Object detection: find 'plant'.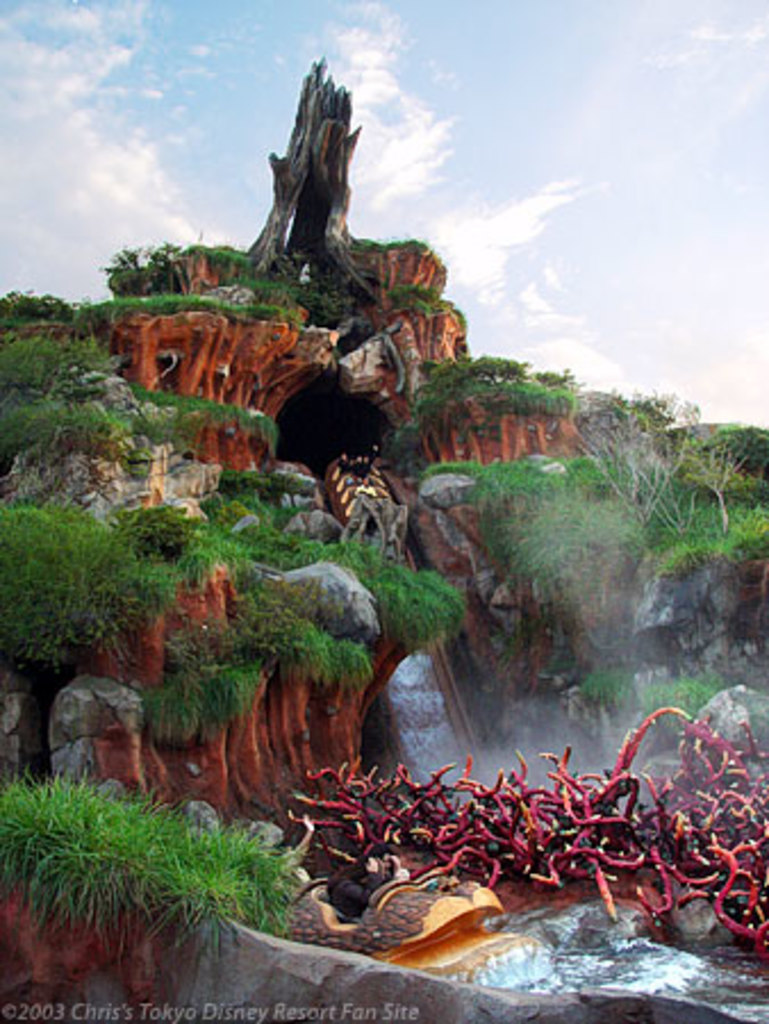
box(234, 669, 266, 710).
